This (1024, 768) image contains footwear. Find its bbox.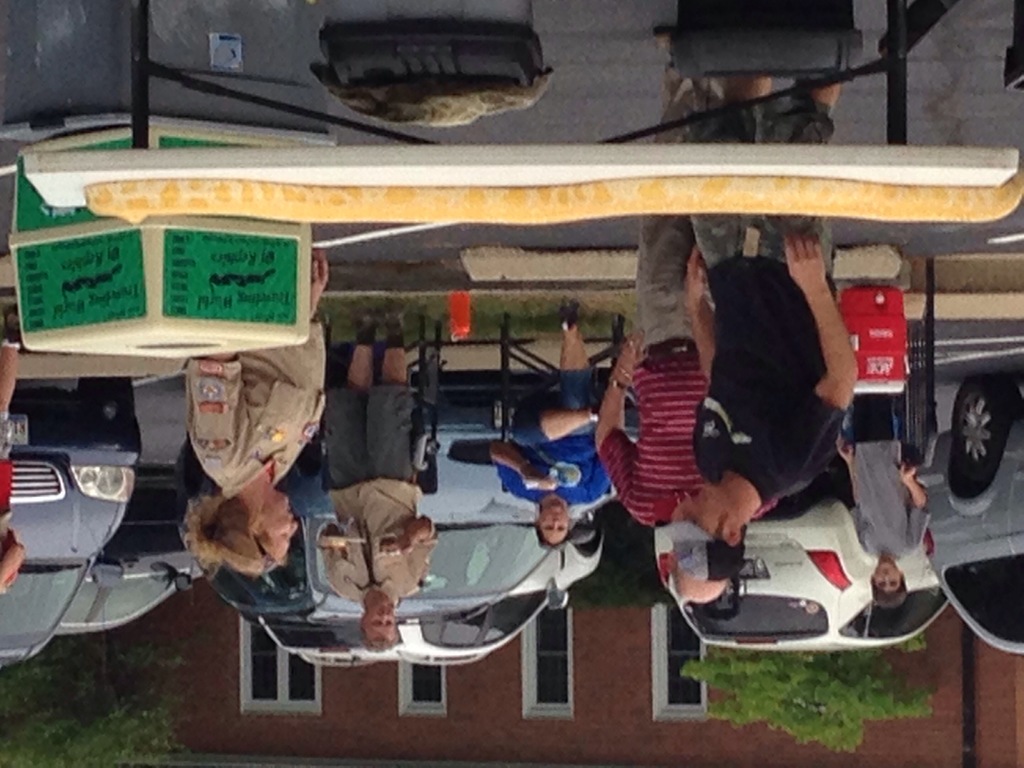
{"x1": 350, "y1": 301, "x2": 408, "y2": 332}.
